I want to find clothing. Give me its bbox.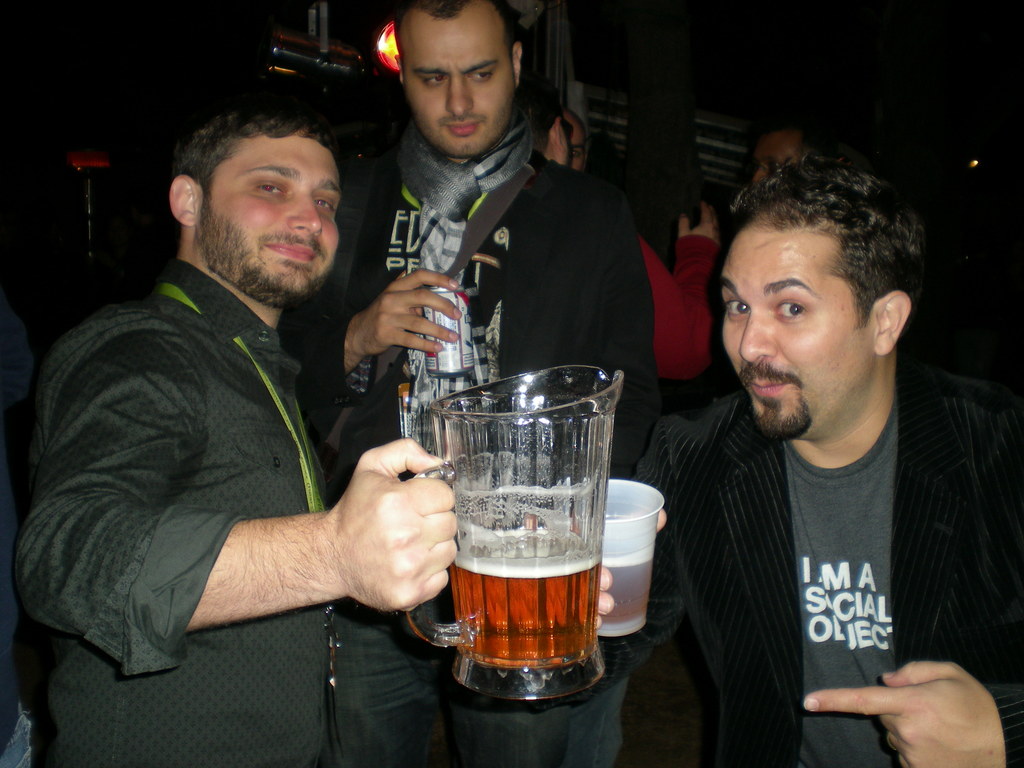
x1=635 y1=364 x2=1021 y2=767.
